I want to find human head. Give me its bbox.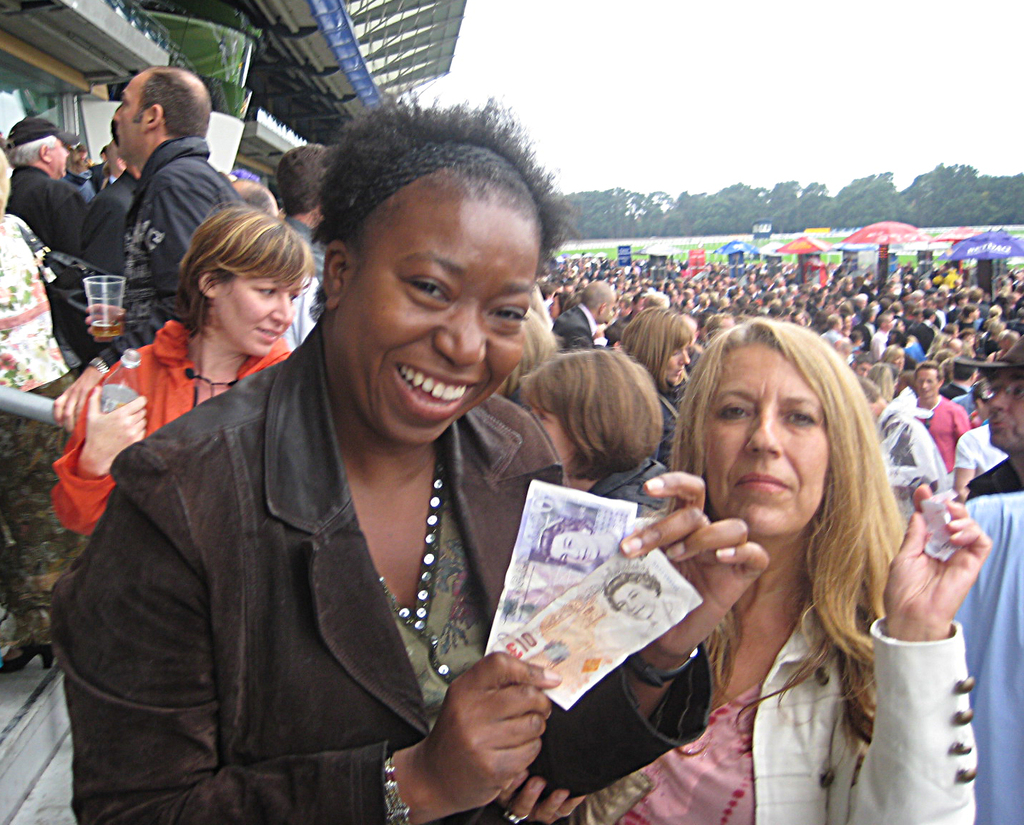
Rect(294, 108, 561, 429).
